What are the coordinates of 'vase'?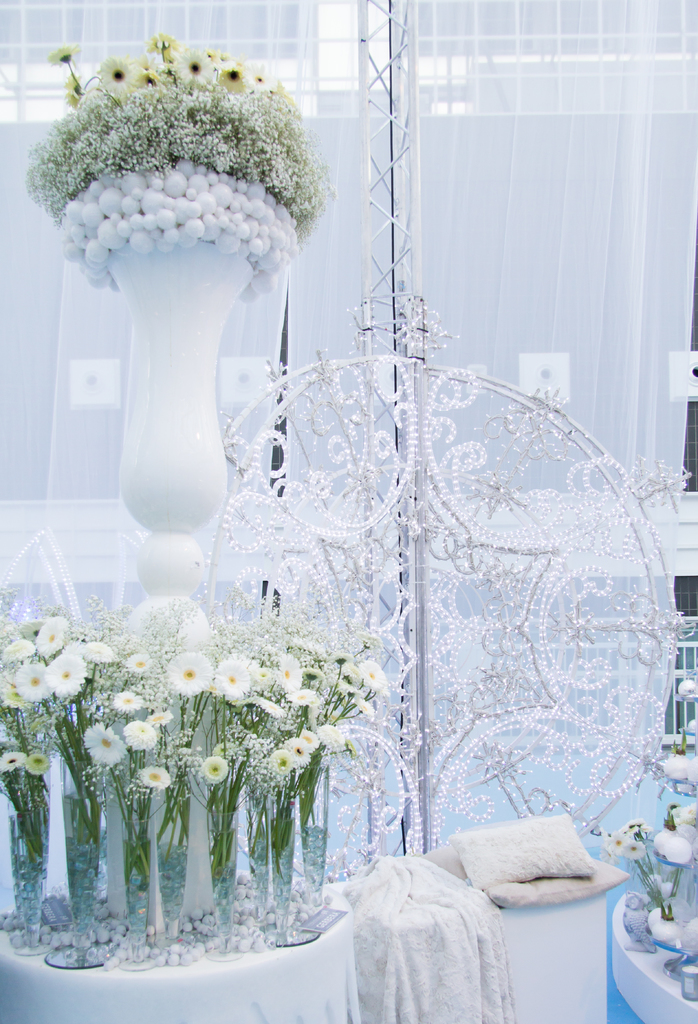
[45, 792, 118, 970].
